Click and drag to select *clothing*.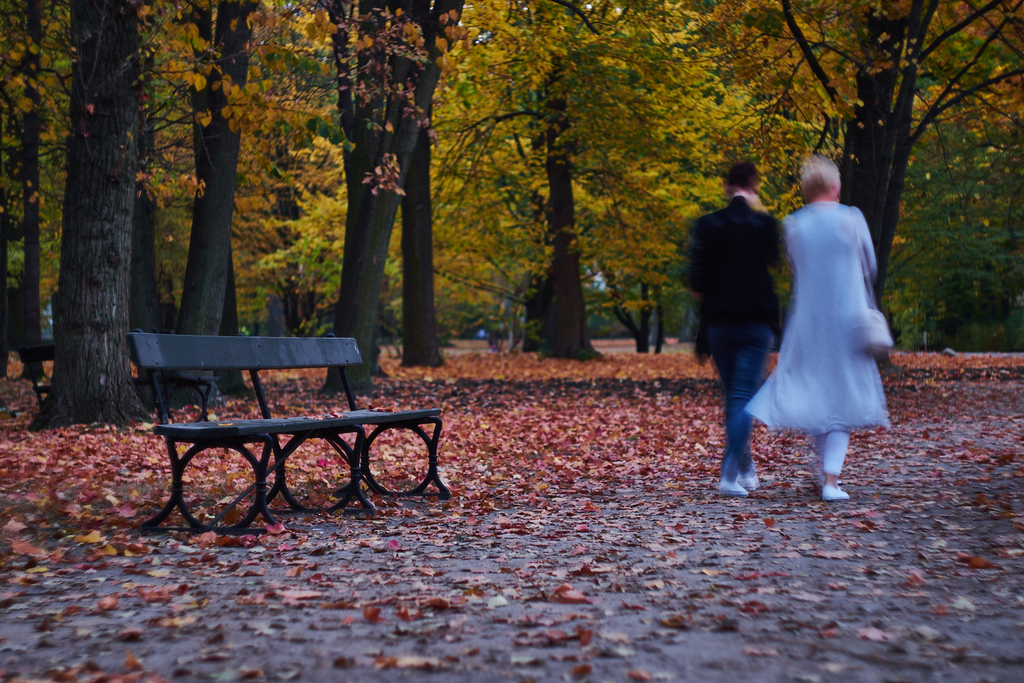
Selection: [left=739, top=195, right=899, bottom=481].
